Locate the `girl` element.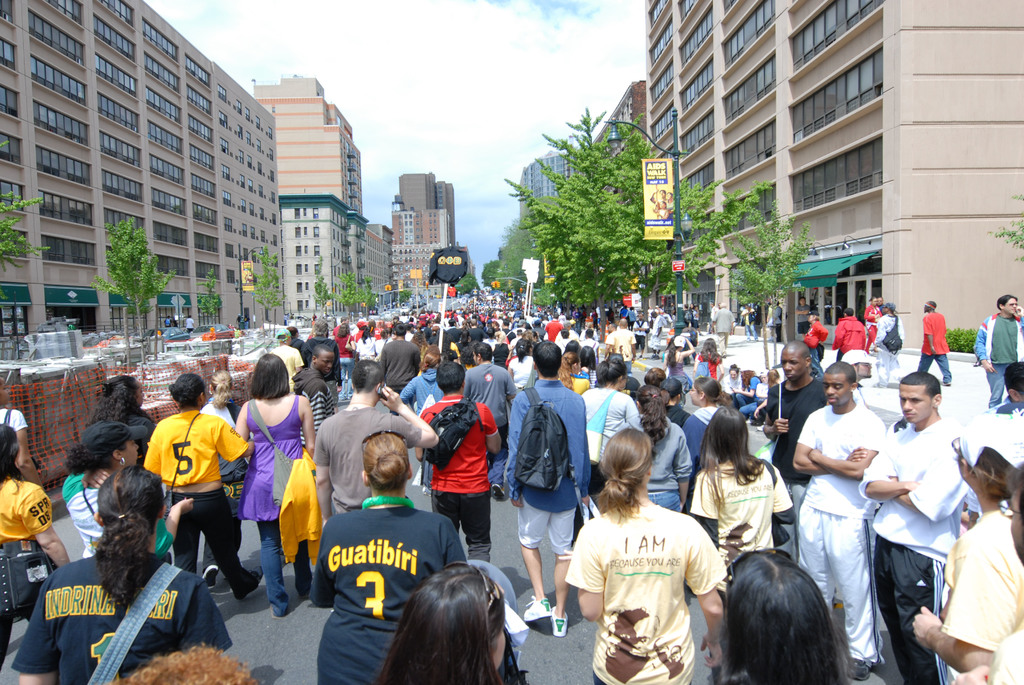
Element bbox: <region>303, 423, 476, 684</region>.
